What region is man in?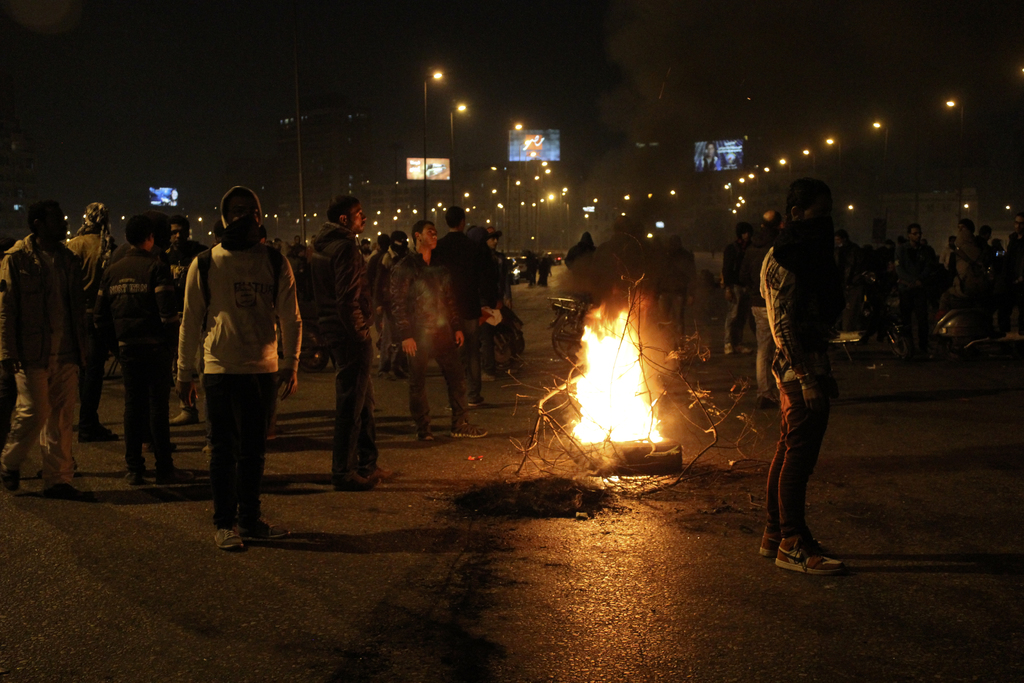
pyautogui.locateOnScreen(696, 141, 721, 174).
